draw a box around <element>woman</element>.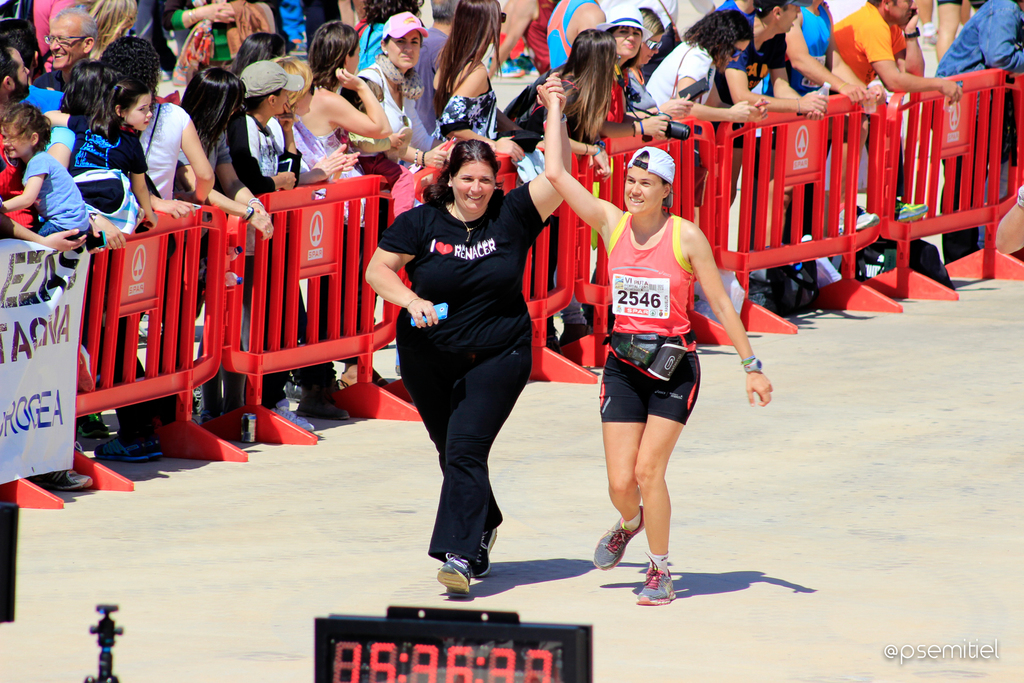
(372, 113, 548, 579).
